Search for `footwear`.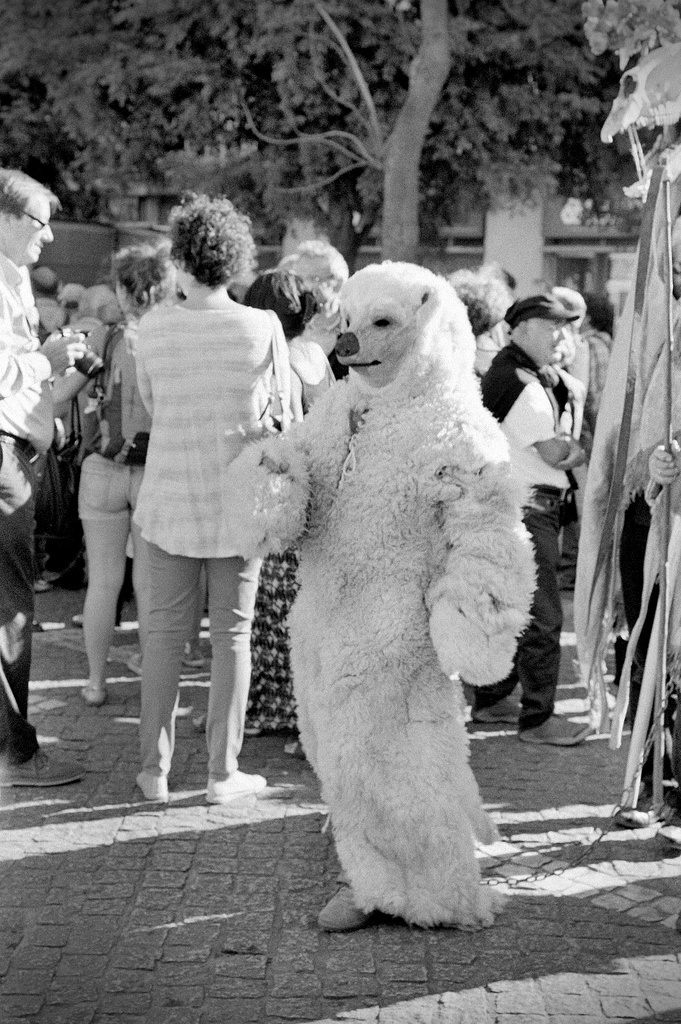
Found at pyautogui.locateOnScreen(616, 788, 666, 826).
